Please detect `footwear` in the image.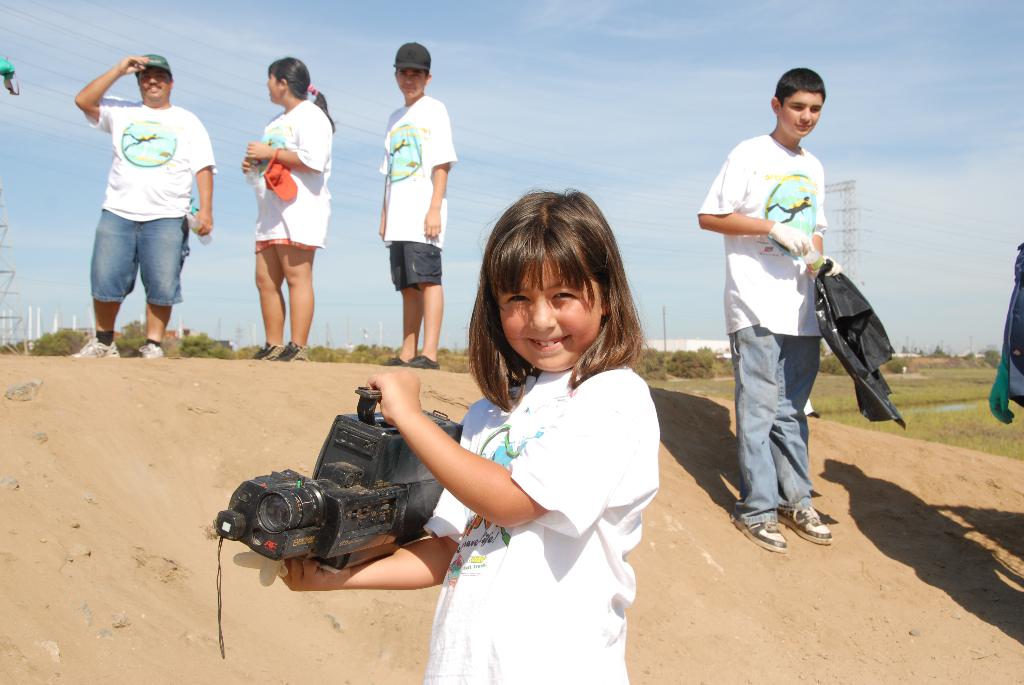
<region>379, 348, 405, 368</region>.
